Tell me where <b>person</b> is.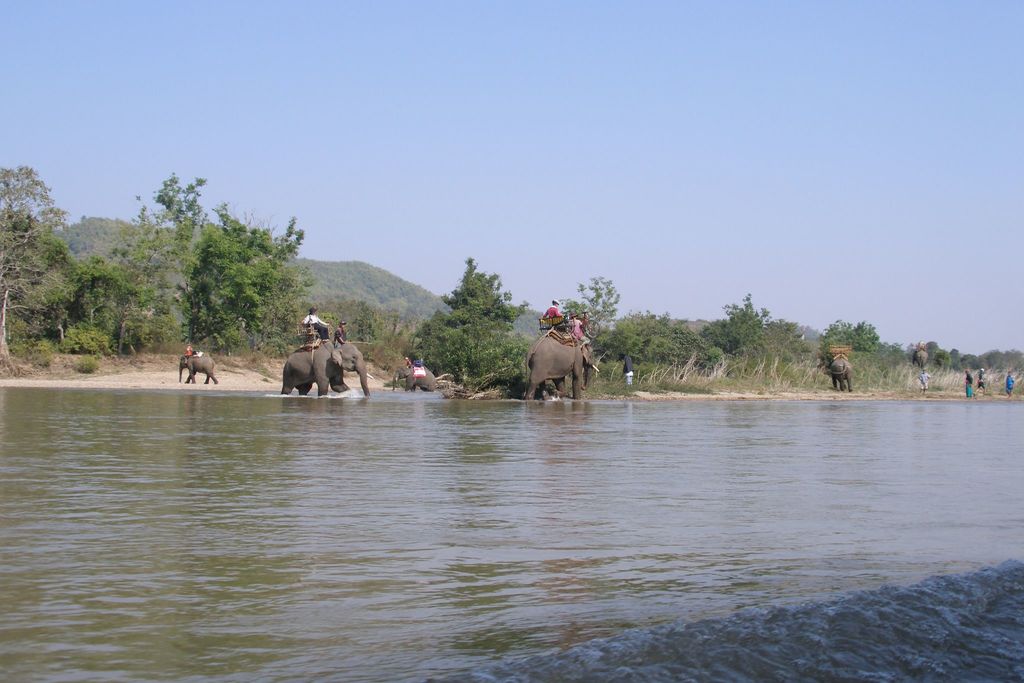
<b>person</b> is at region(184, 342, 195, 363).
